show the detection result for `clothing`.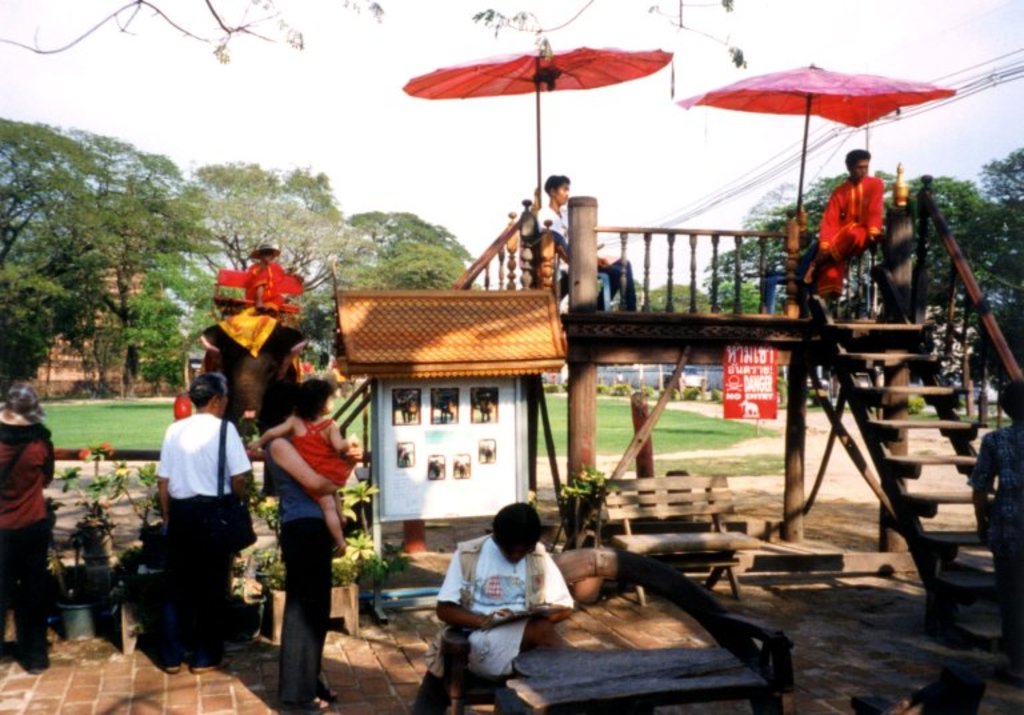
[547,205,637,301].
